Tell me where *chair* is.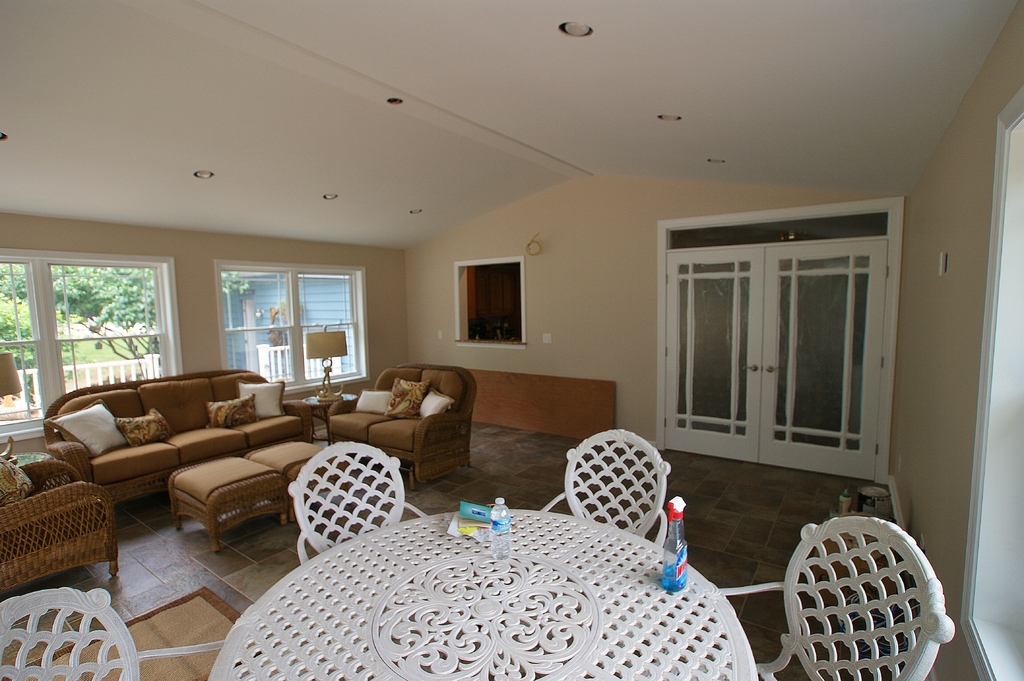
*chair* is at (x1=0, y1=582, x2=215, y2=680).
